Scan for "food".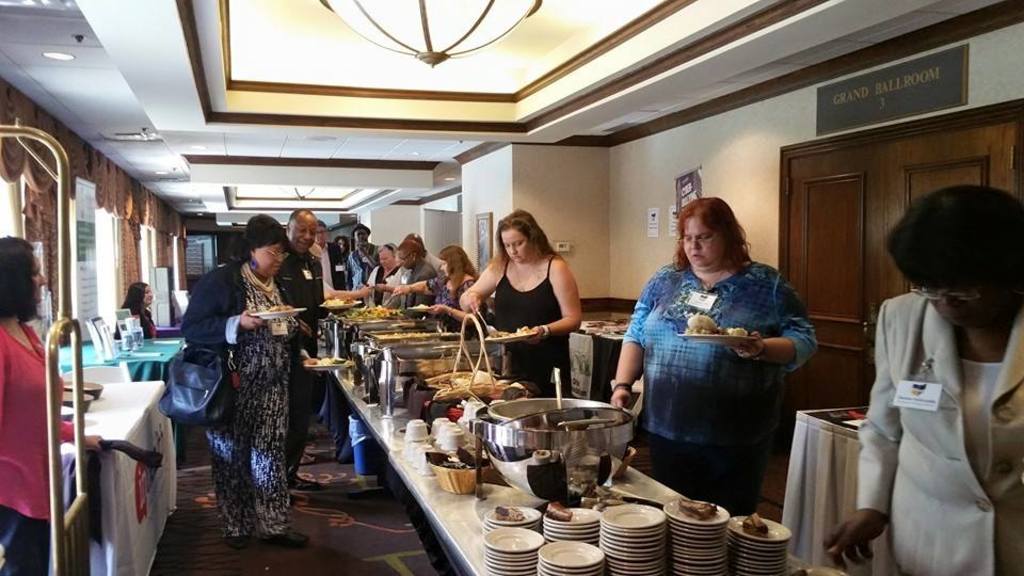
Scan result: select_region(322, 297, 348, 307).
